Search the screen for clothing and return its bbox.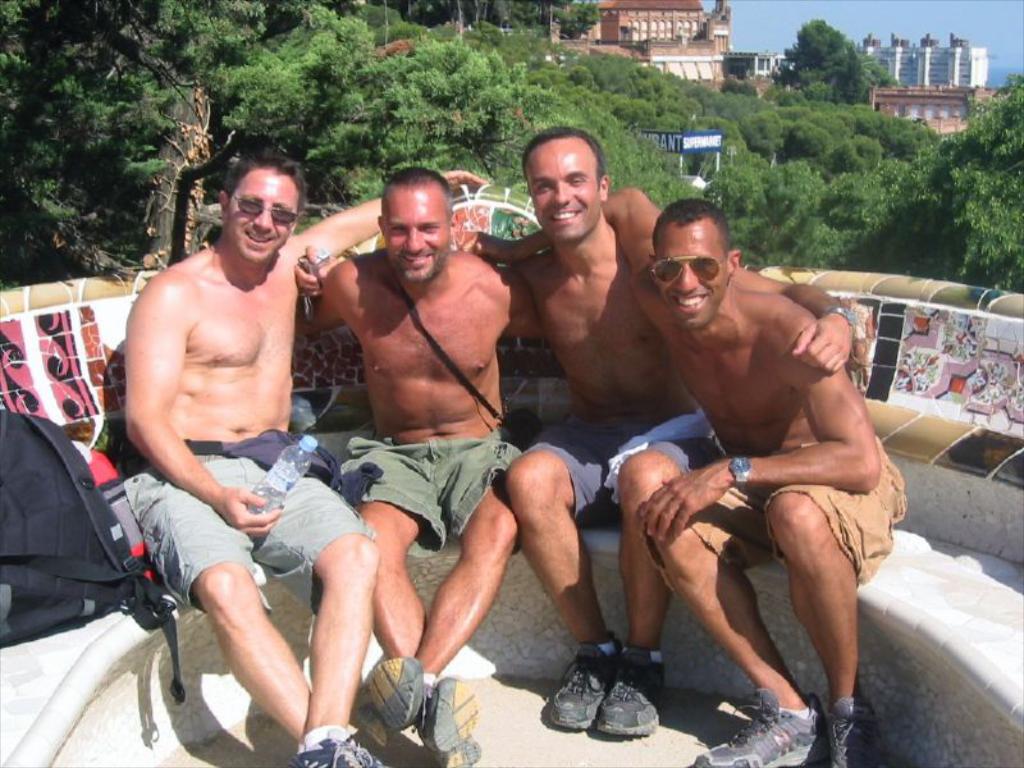
Found: (left=527, top=416, right=733, bottom=532).
